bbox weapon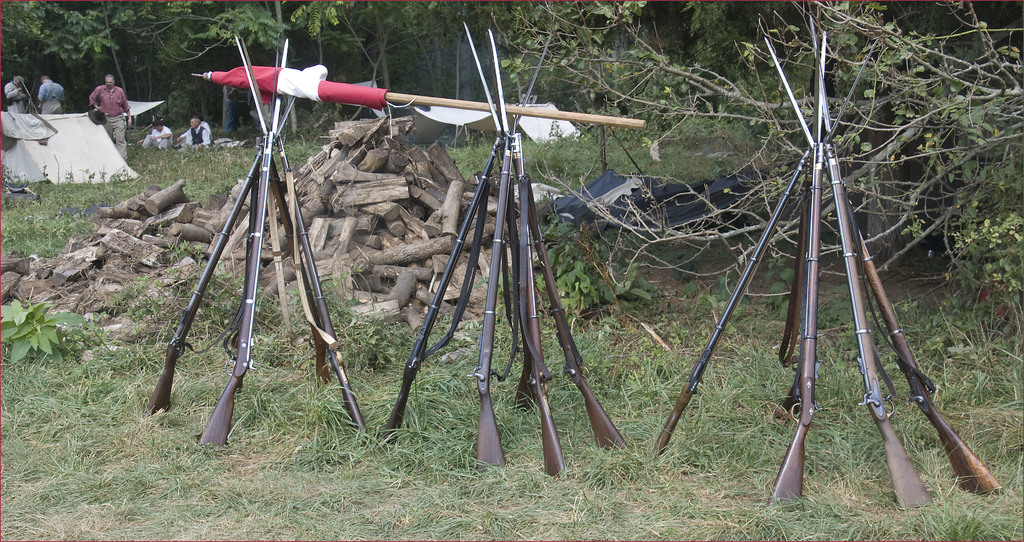
locate(242, 38, 372, 445)
